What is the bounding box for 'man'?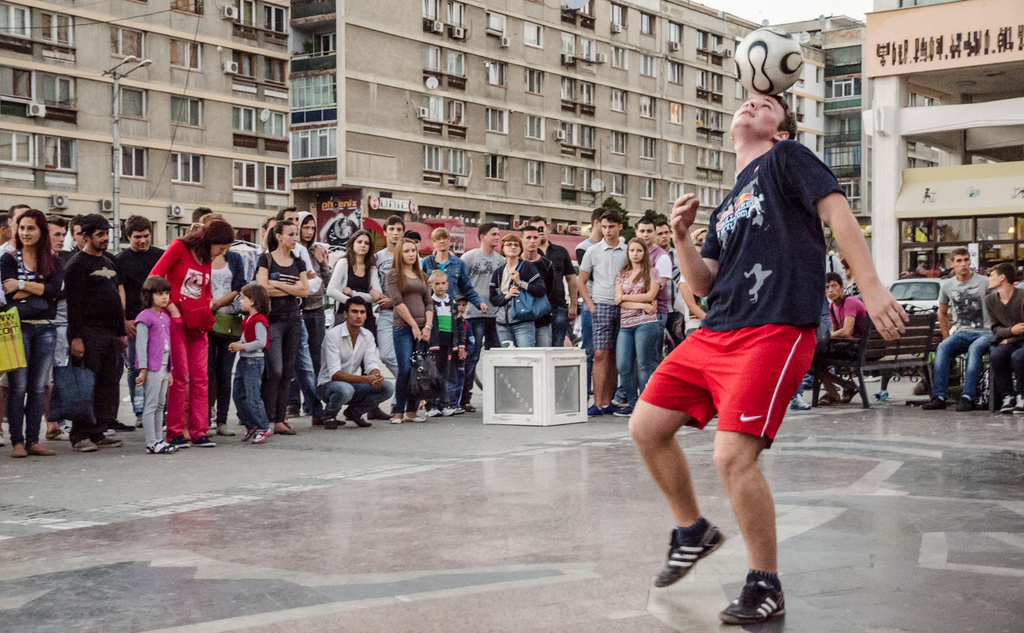
bbox=(519, 230, 556, 341).
